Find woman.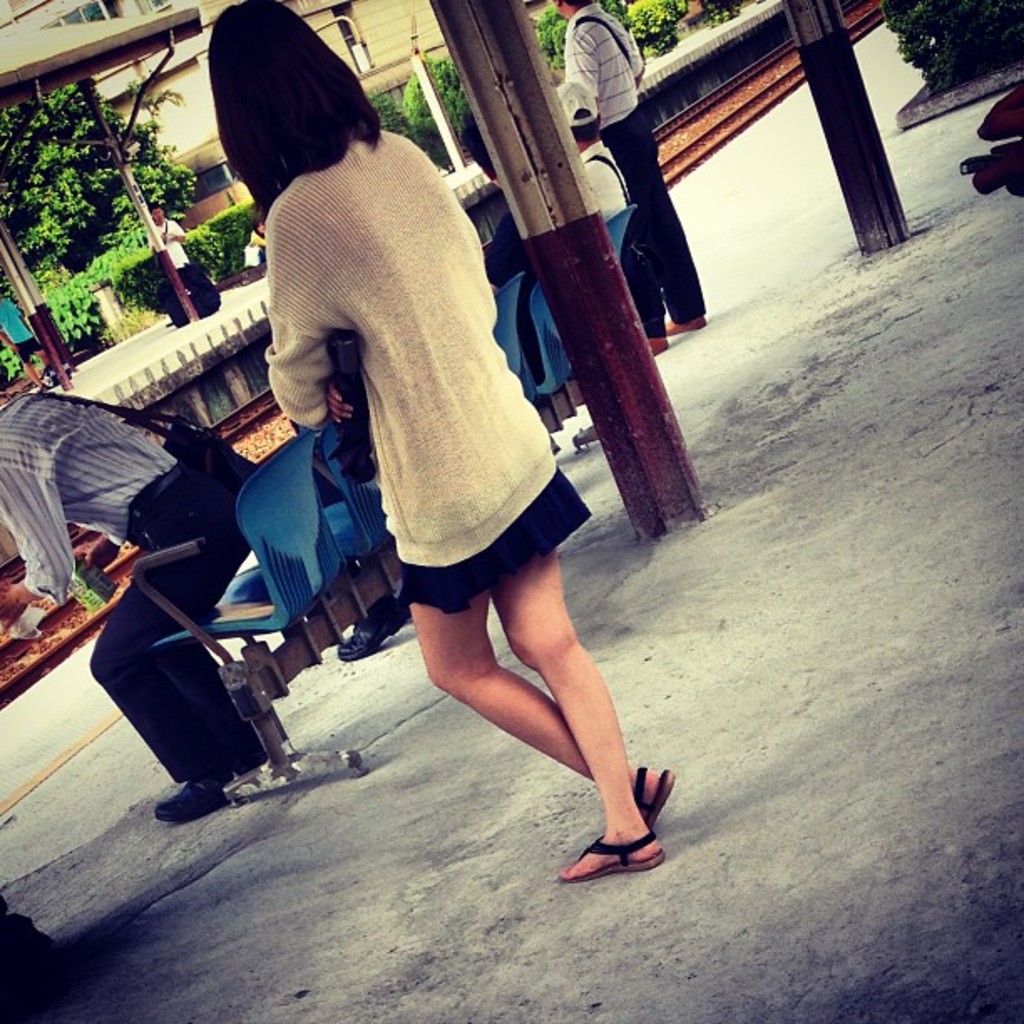
bbox(336, 90, 686, 885).
